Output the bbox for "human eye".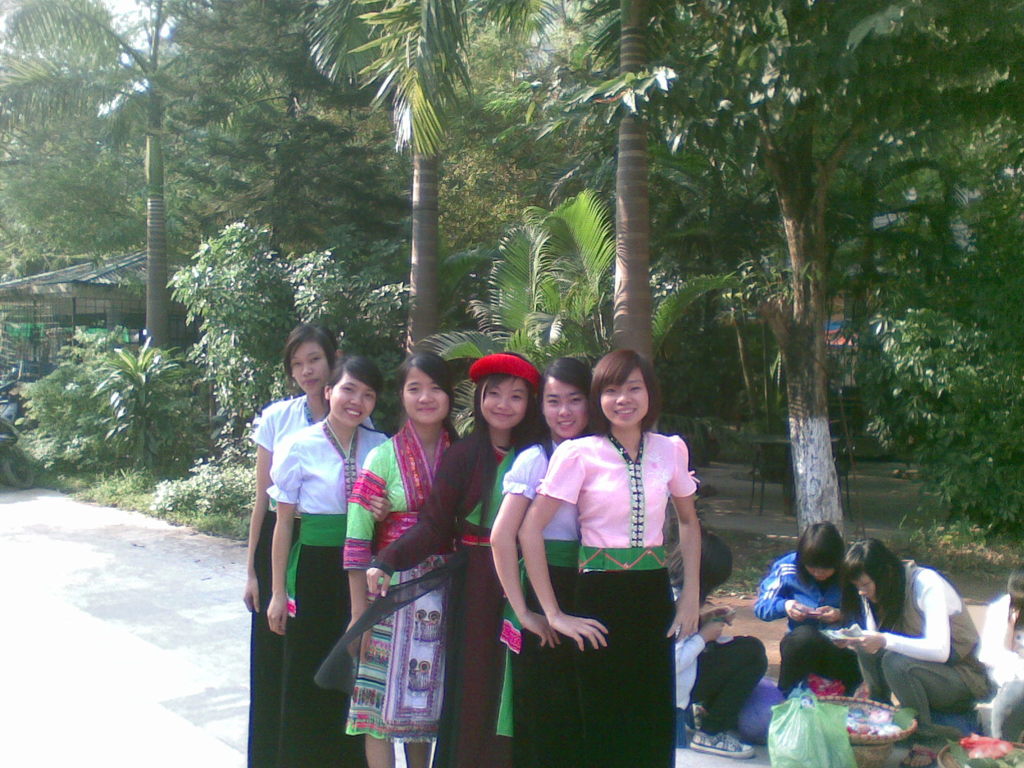
[left=340, top=387, right=355, bottom=395].
